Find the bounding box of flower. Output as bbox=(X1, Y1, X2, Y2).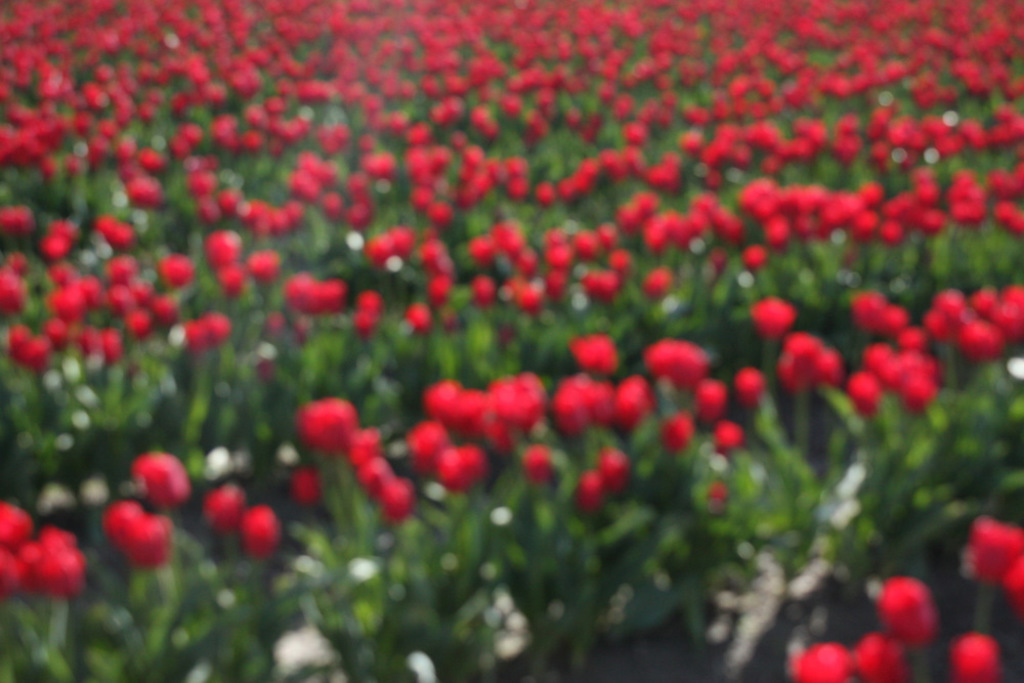
bbox=(847, 369, 877, 414).
